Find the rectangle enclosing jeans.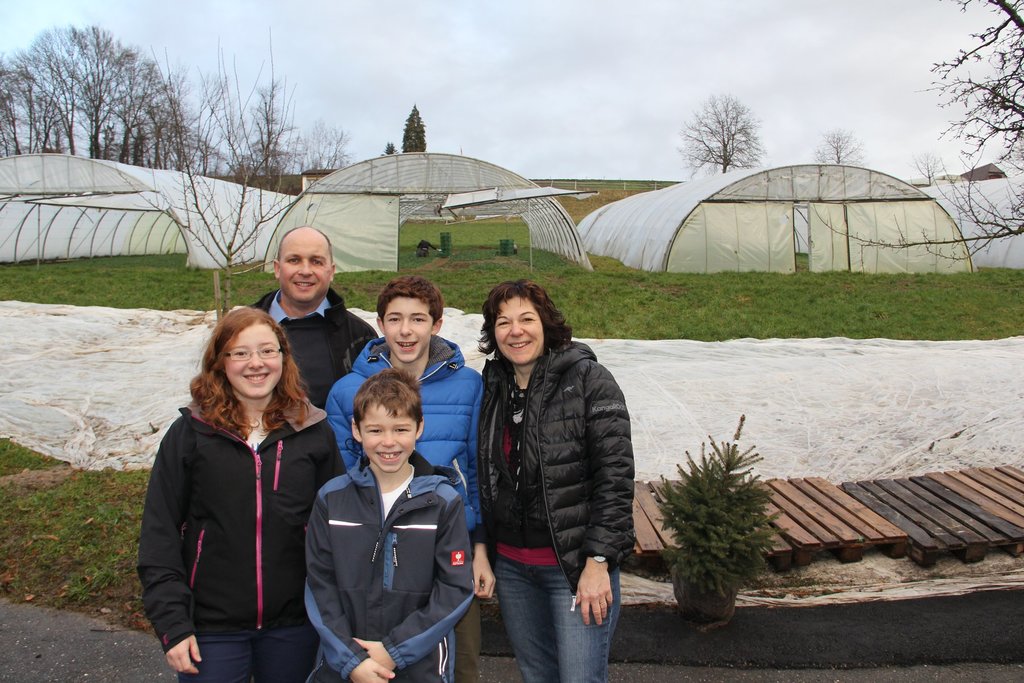
{"x1": 503, "y1": 576, "x2": 589, "y2": 671}.
